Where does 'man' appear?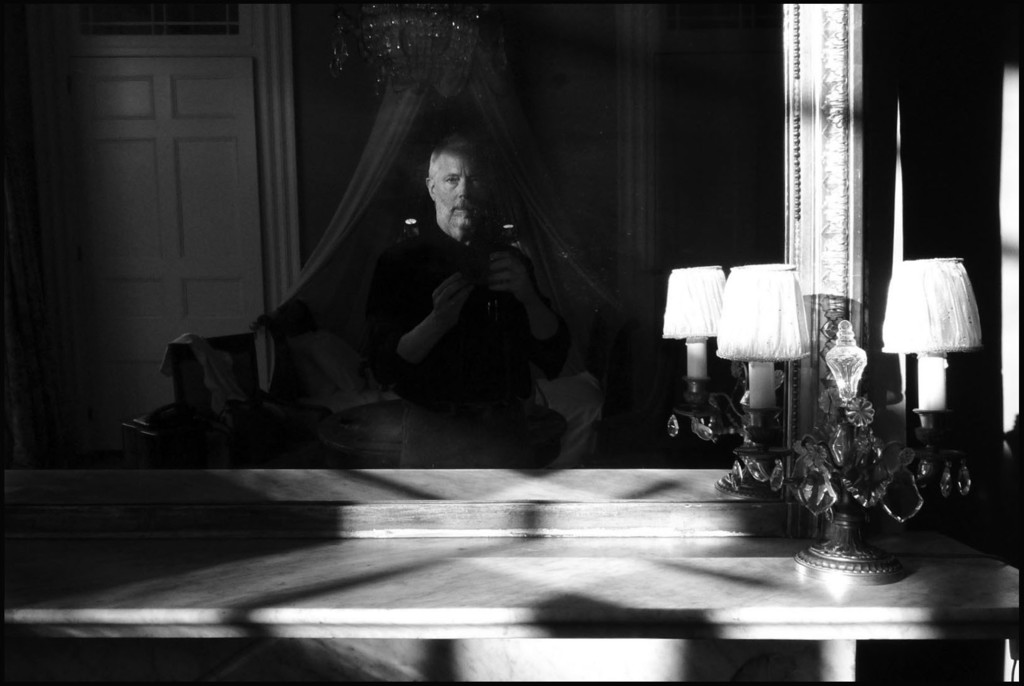
Appears at detection(339, 126, 573, 457).
